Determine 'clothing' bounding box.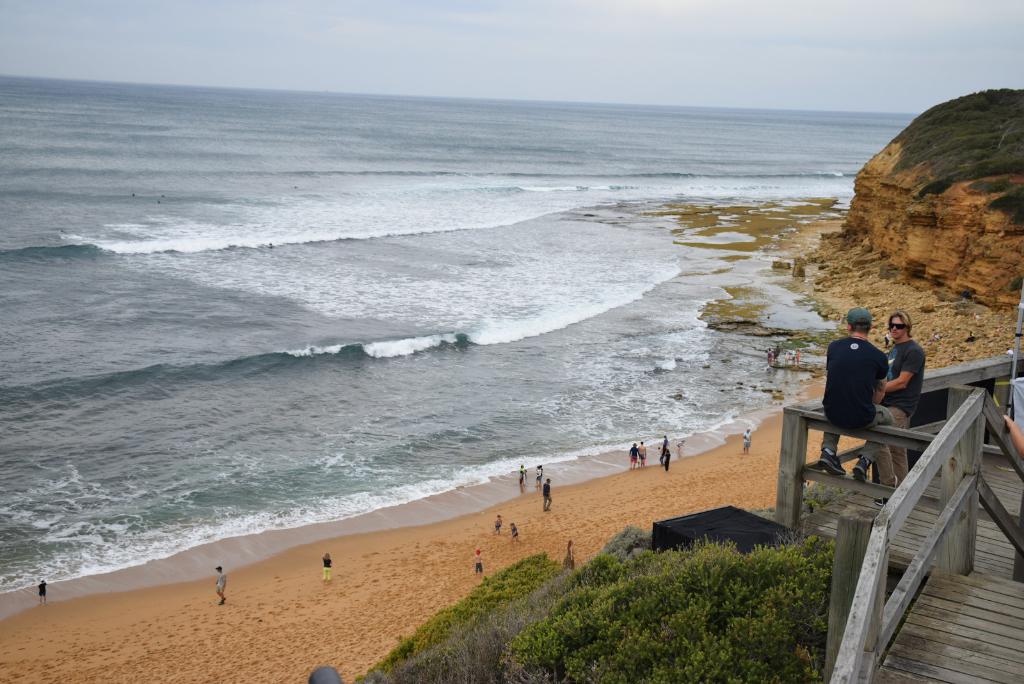
Determined: crop(664, 438, 669, 448).
